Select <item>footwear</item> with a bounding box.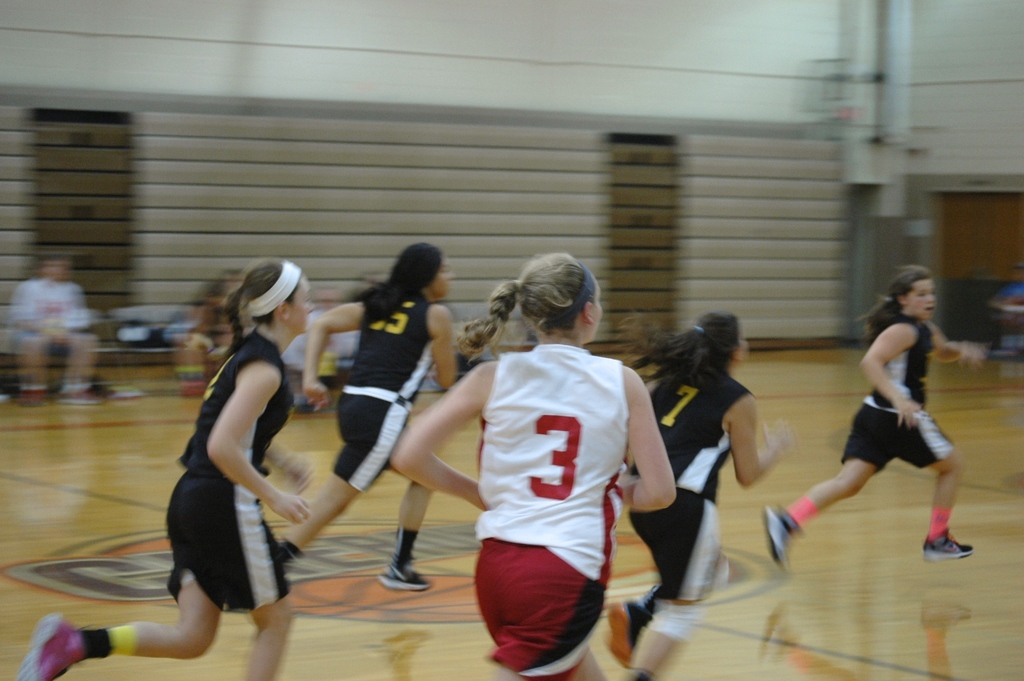
rect(763, 505, 788, 567).
